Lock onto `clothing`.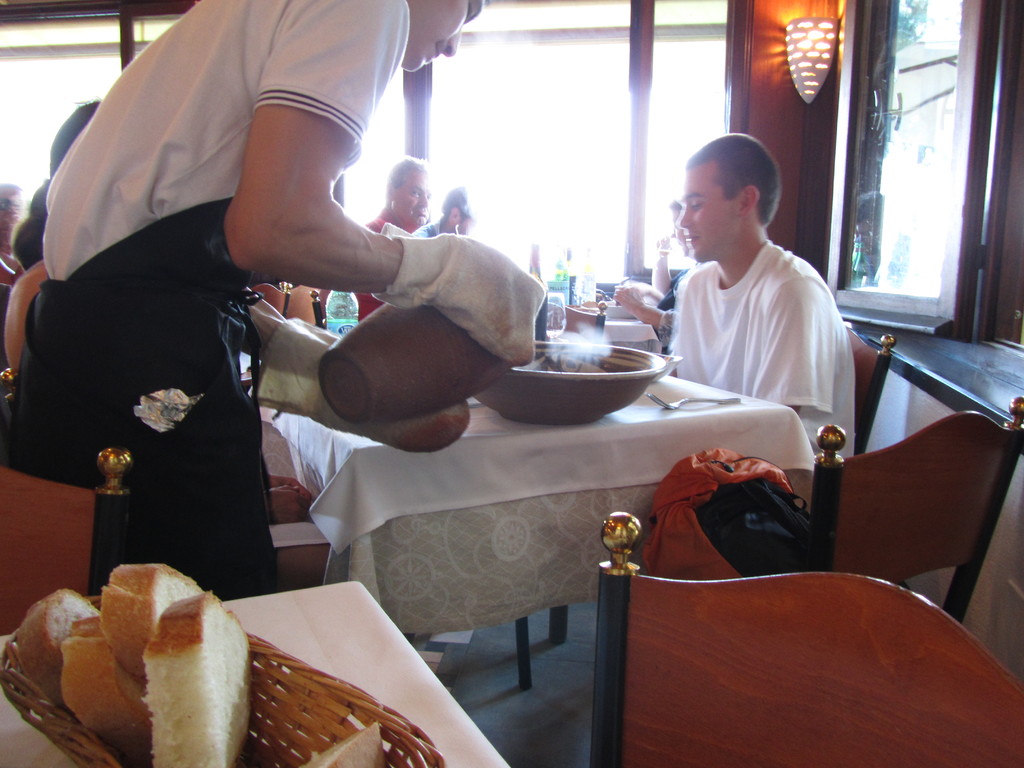
Locked: box=[345, 214, 413, 324].
